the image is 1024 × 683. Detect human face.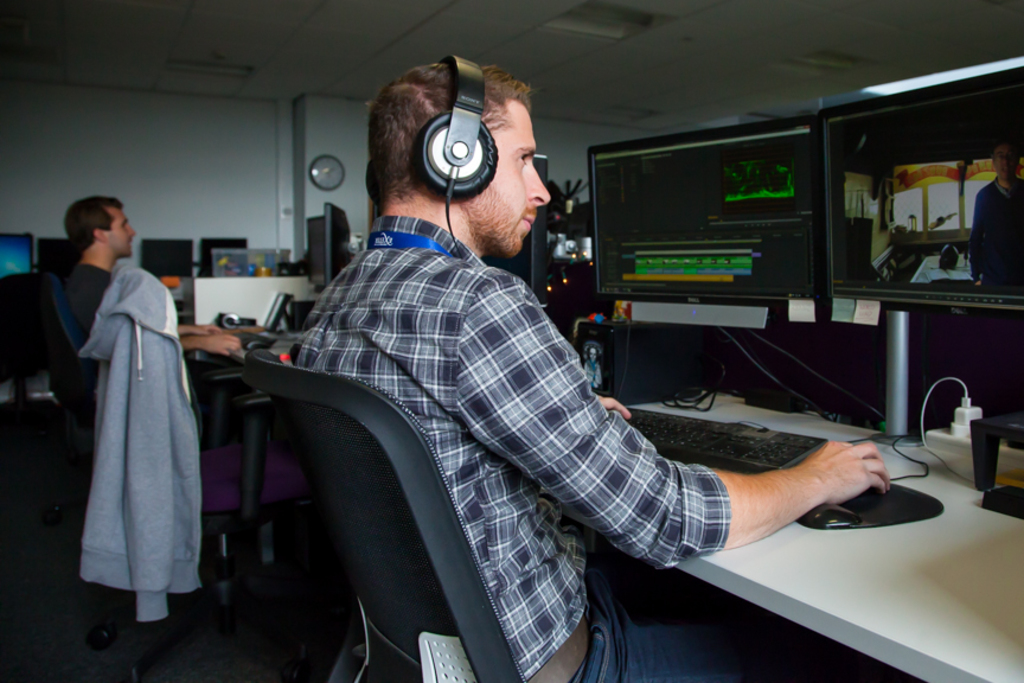
Detection: <box>465,102,551,261</box>.
